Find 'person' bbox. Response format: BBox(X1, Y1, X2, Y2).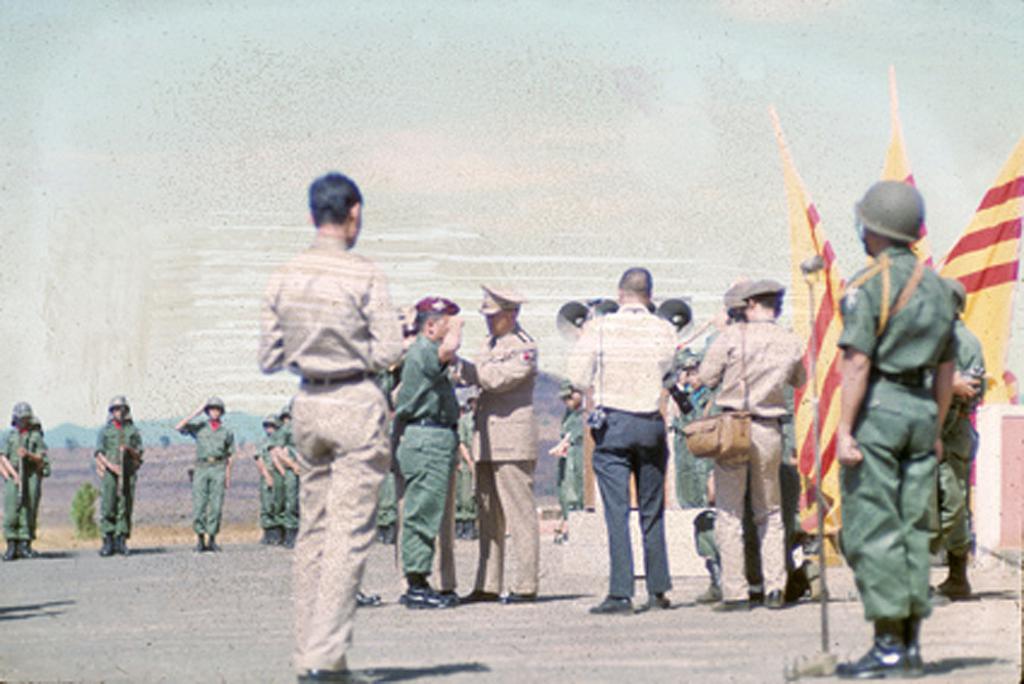
BBox(89, 393, 144, 557).
